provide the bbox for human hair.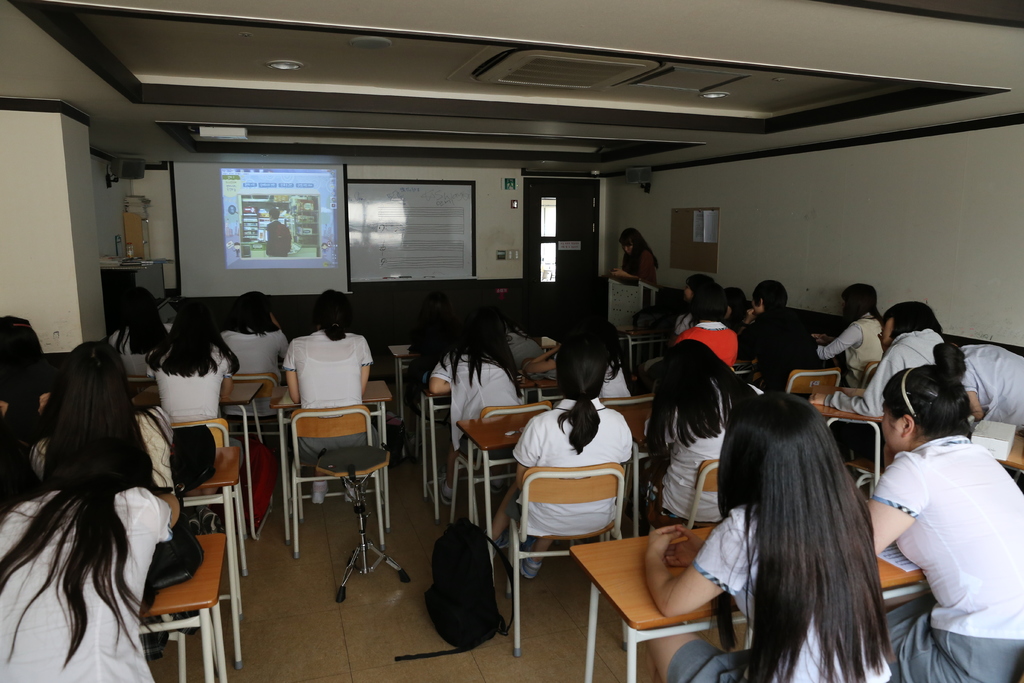
x1=0 y1=451 x2=161 y2=667.
